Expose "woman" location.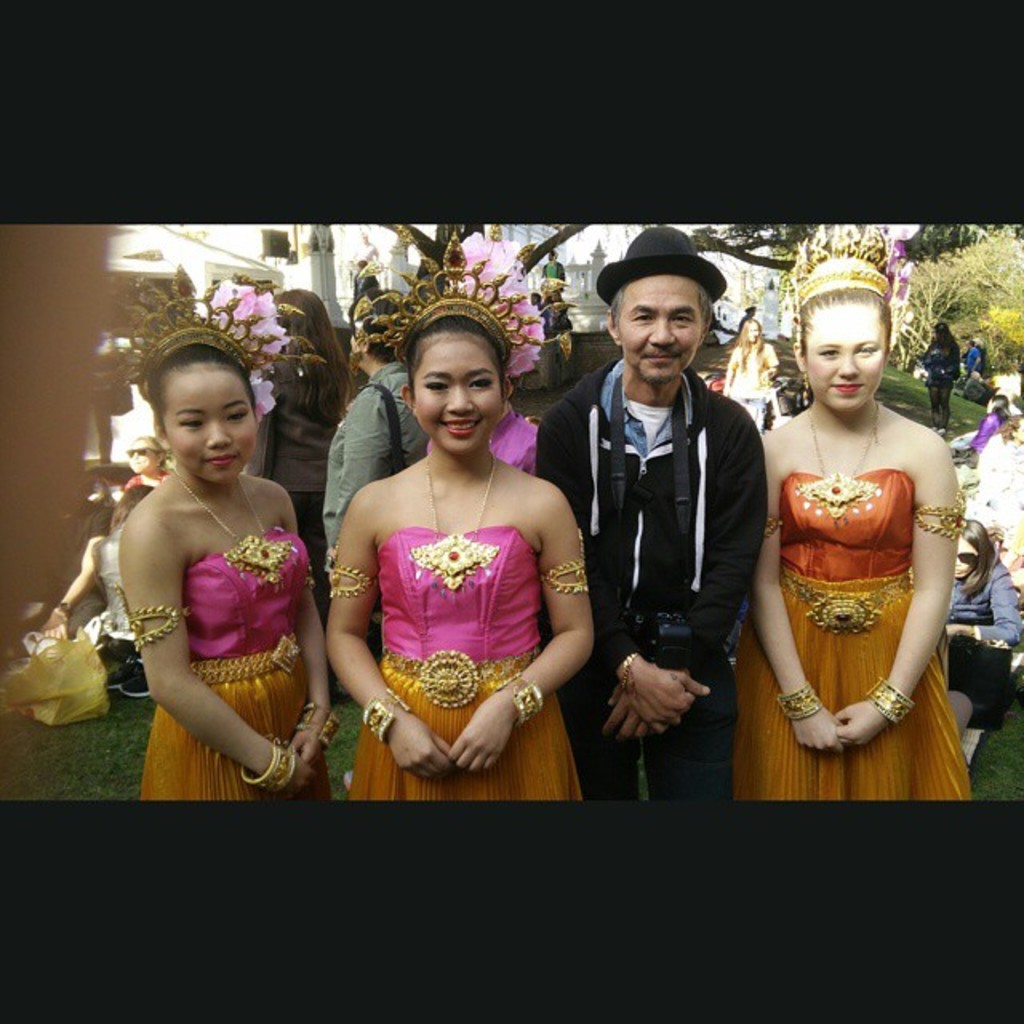
Exposed at region(920, 320, 971, 430).
